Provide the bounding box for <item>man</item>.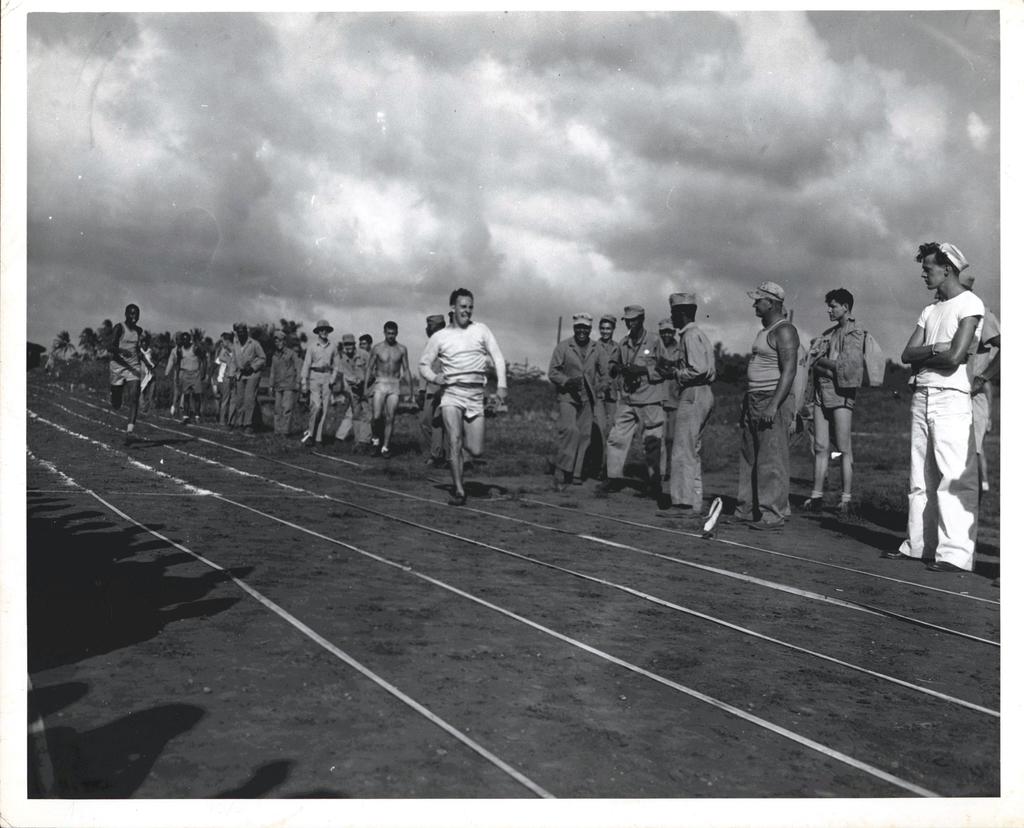
bbox=[726, 282, 803, 533].
